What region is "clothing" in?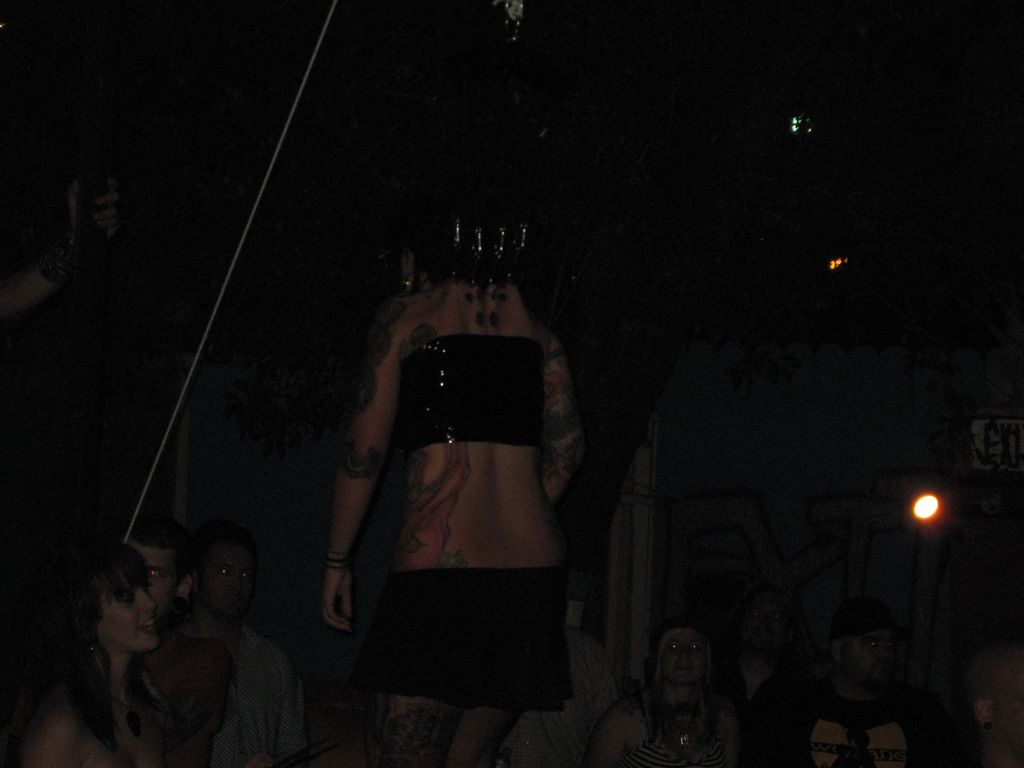
box(744, 659, 938, 767).
